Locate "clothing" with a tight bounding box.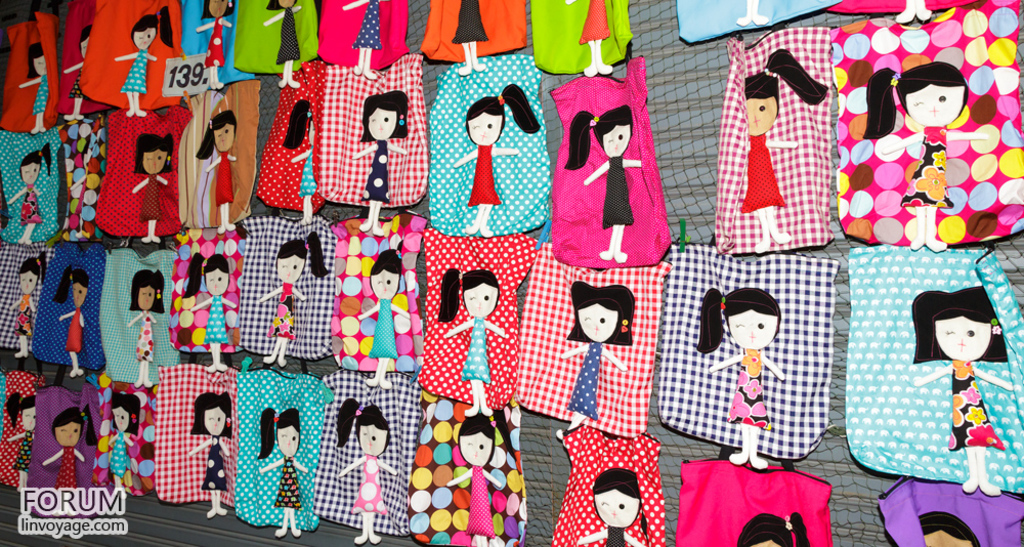
[347, 455, 390, 517].
